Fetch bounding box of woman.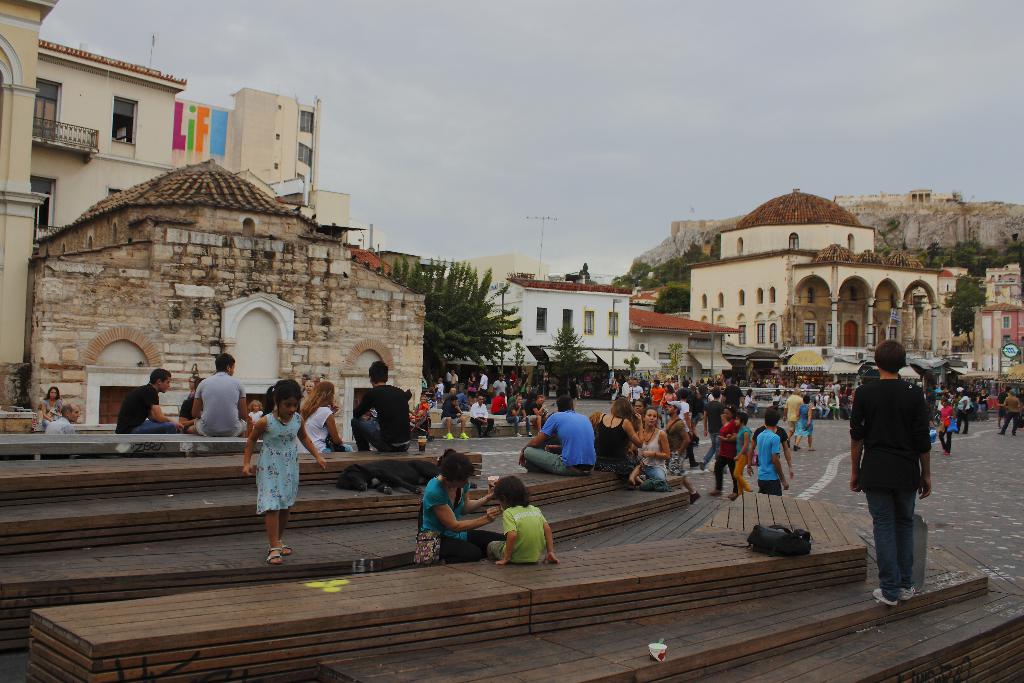
Bbox: {"x1": 413, "y1": 460, "x2": 488, "y2": 566}.
